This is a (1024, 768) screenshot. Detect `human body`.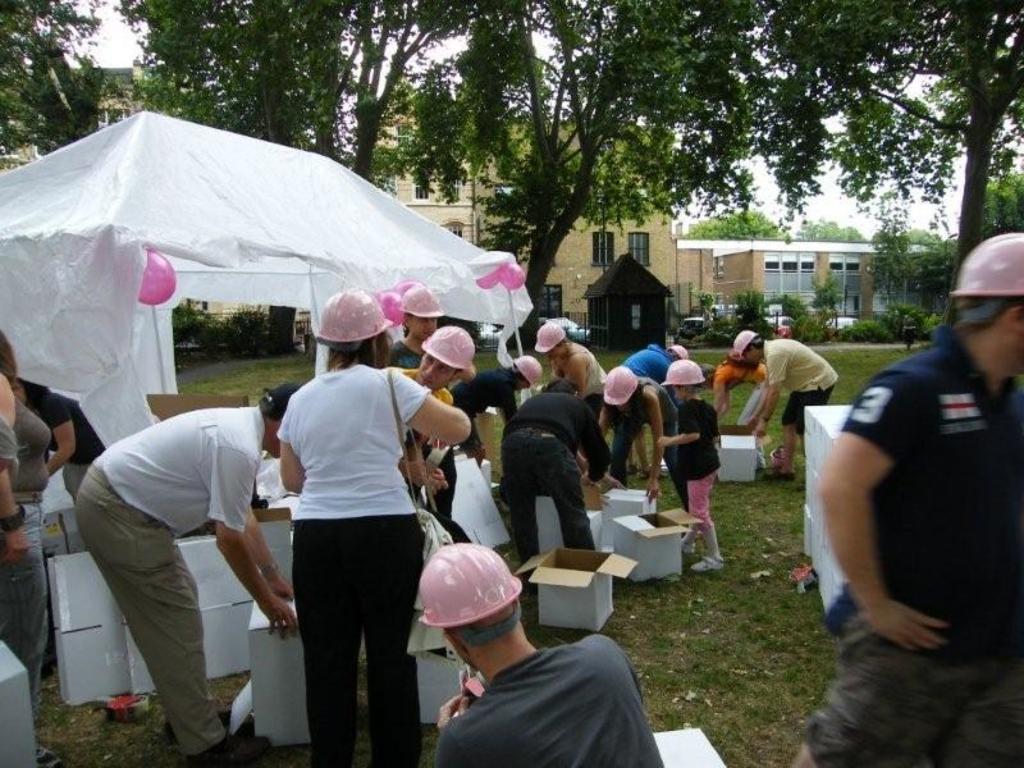
(19, 384, 86, 504).
